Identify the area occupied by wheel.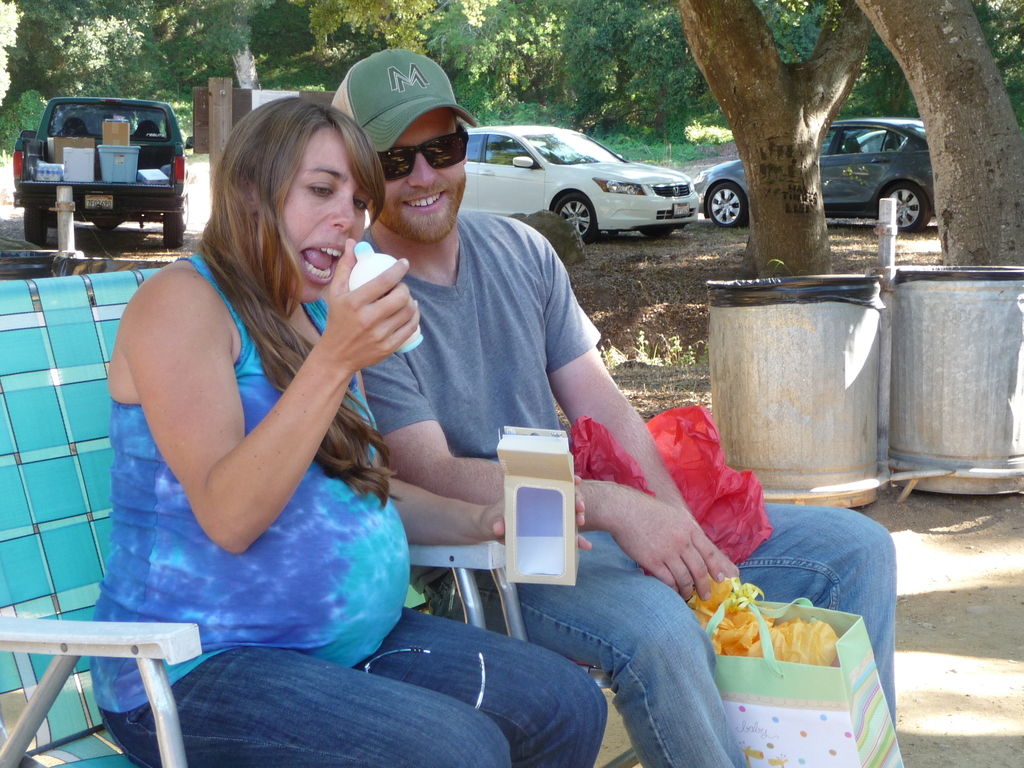
Area: box(550, 190, 596, 245).
